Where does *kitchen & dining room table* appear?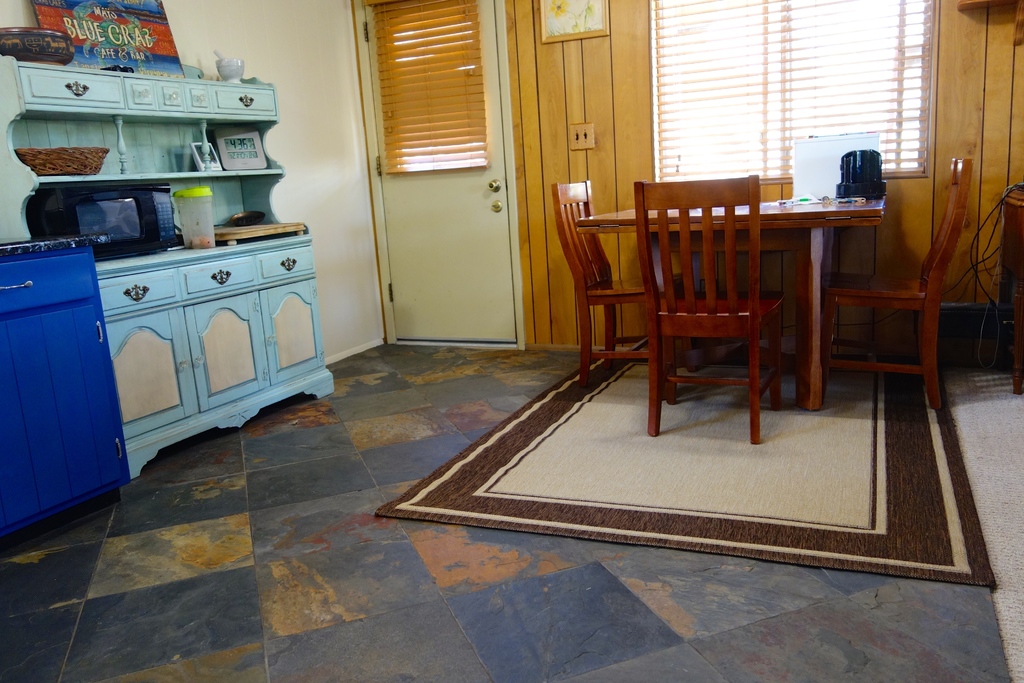
Appears at (left=552, top=151, right=973, bottom=443).
